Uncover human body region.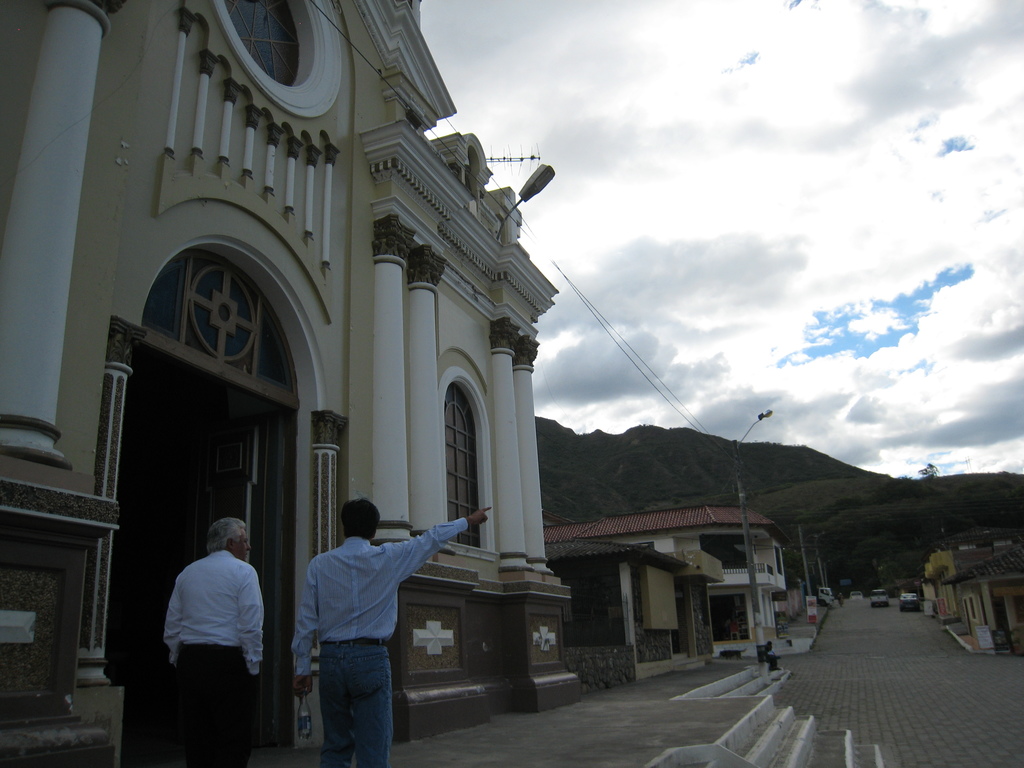
Uncovered: [left=159, top=489, right=273, bottom=737].
